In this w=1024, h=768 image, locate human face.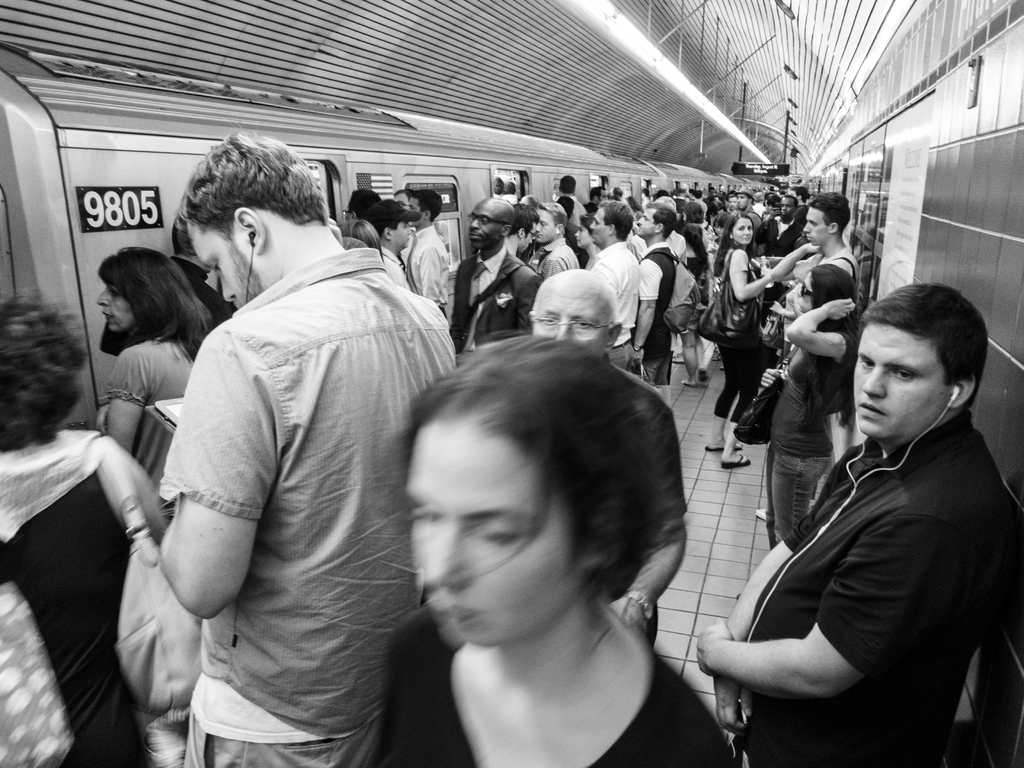
Bounding box: left=731, top=216, right=753, bottom=245.
